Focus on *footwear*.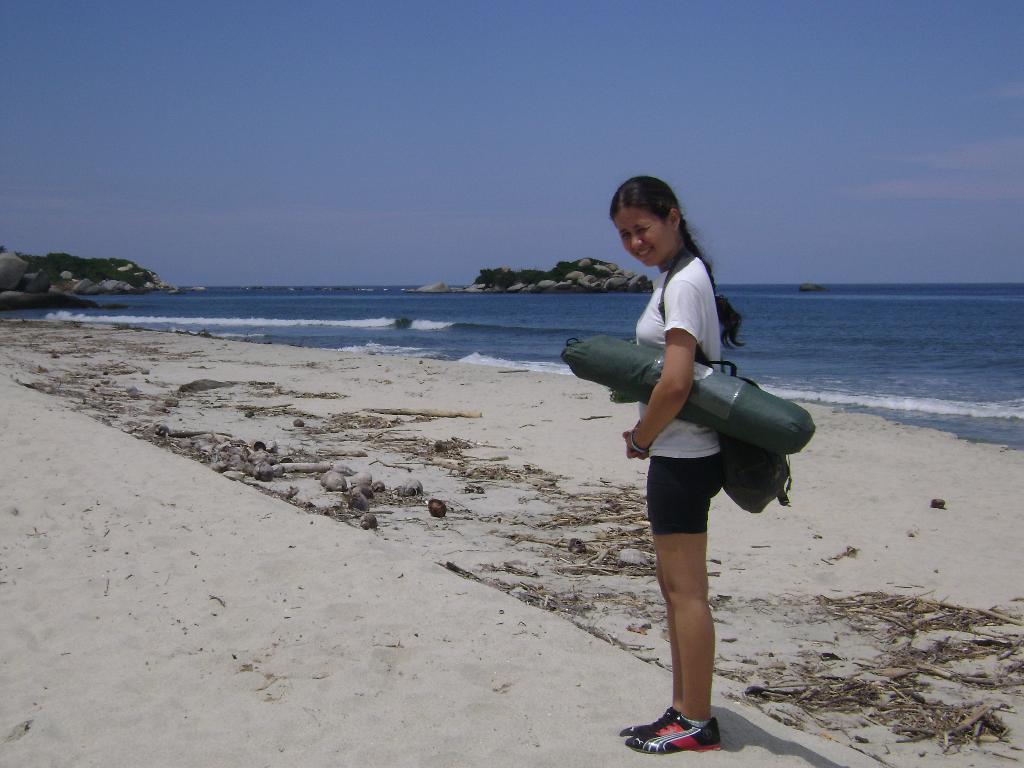
Focused at x1=619, y1=701, x2=675, y2=746.
